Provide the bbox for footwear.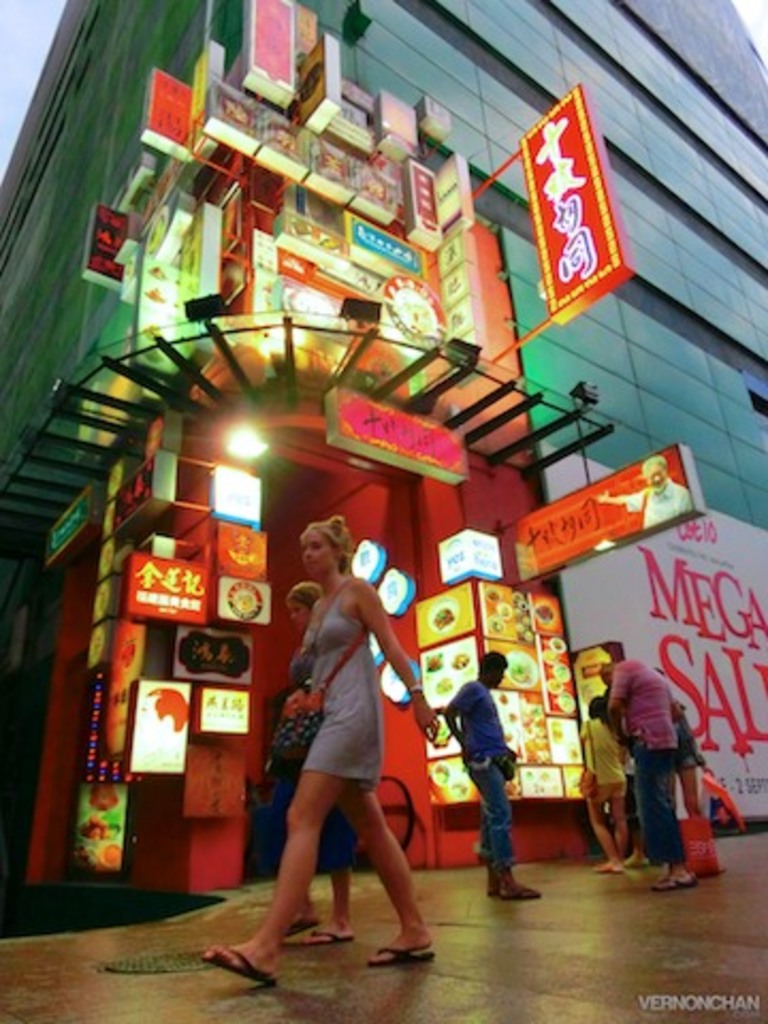
(x1=489, y1=866, x2=510, y2=907).
